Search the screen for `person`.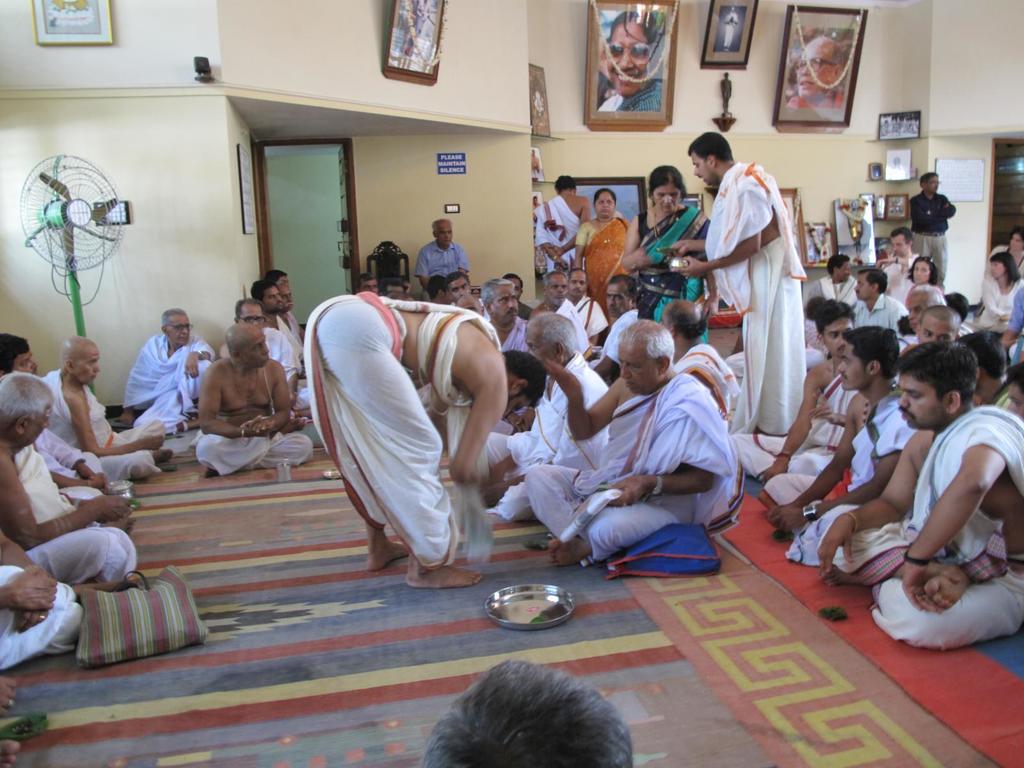
Found at 908, 170, 957, 292.
